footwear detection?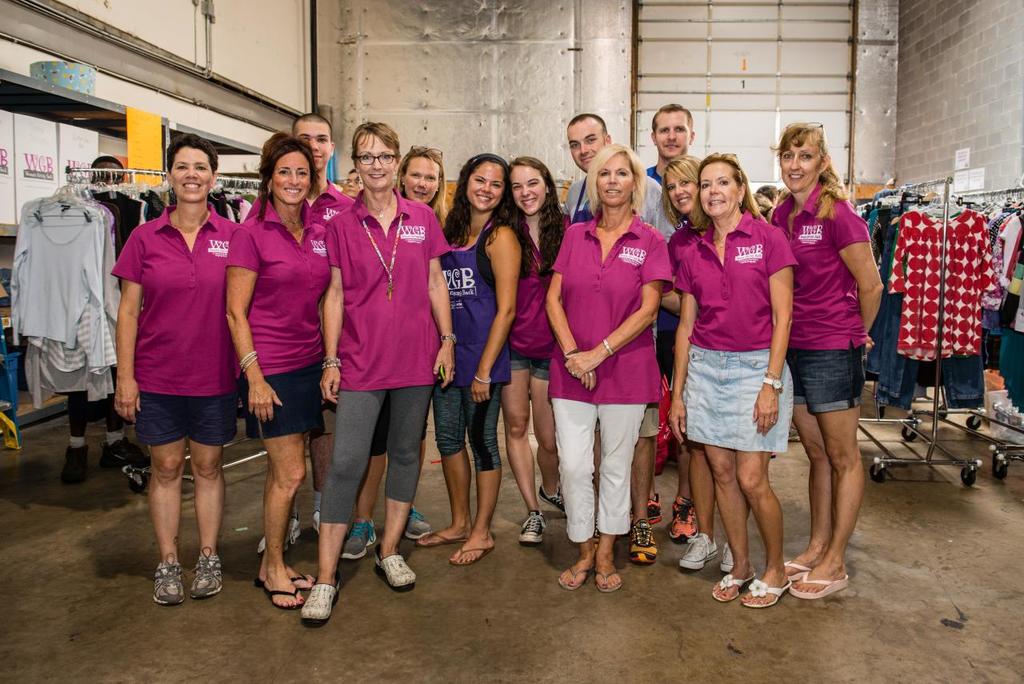
l=629, t=522, r=660, b=564
